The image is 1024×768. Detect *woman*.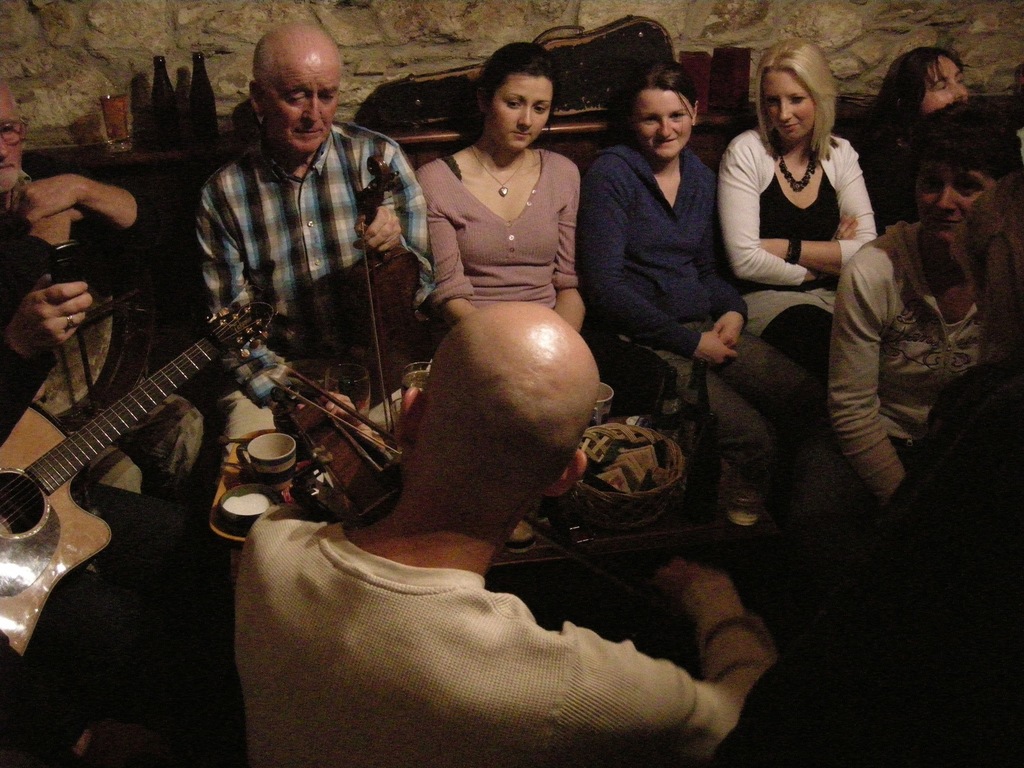
Detection: pyautogui.locateOnScreen(825, 99, 1023, 510).
